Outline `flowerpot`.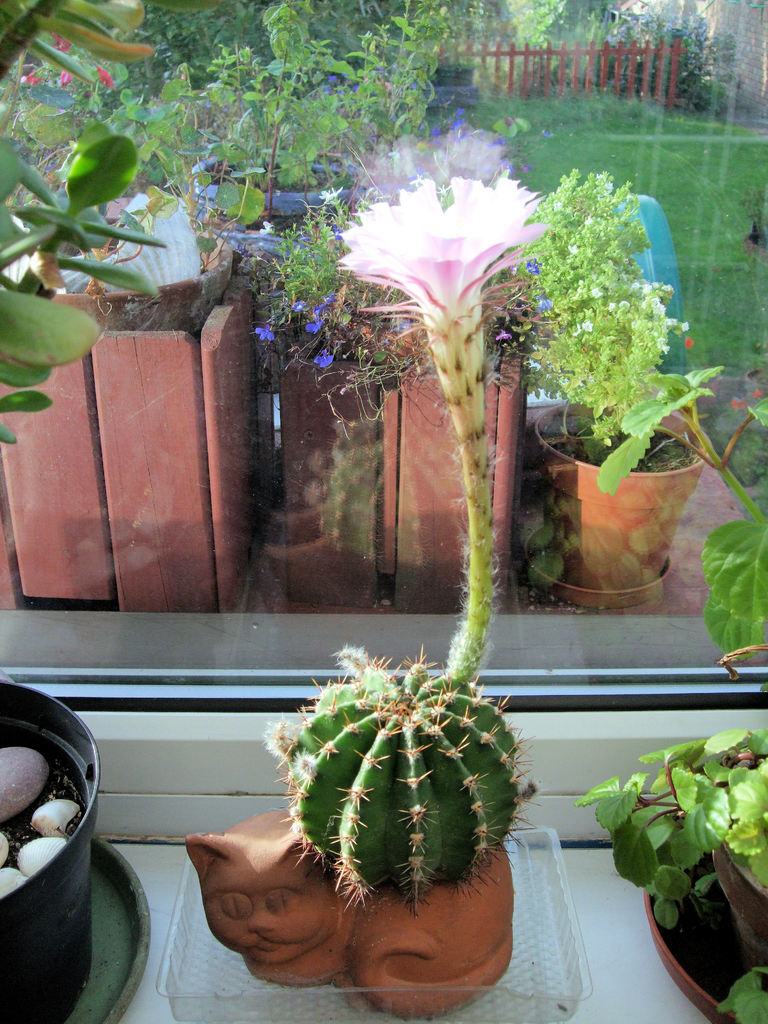
Outline: select_region(536, 400, 719, 605).
